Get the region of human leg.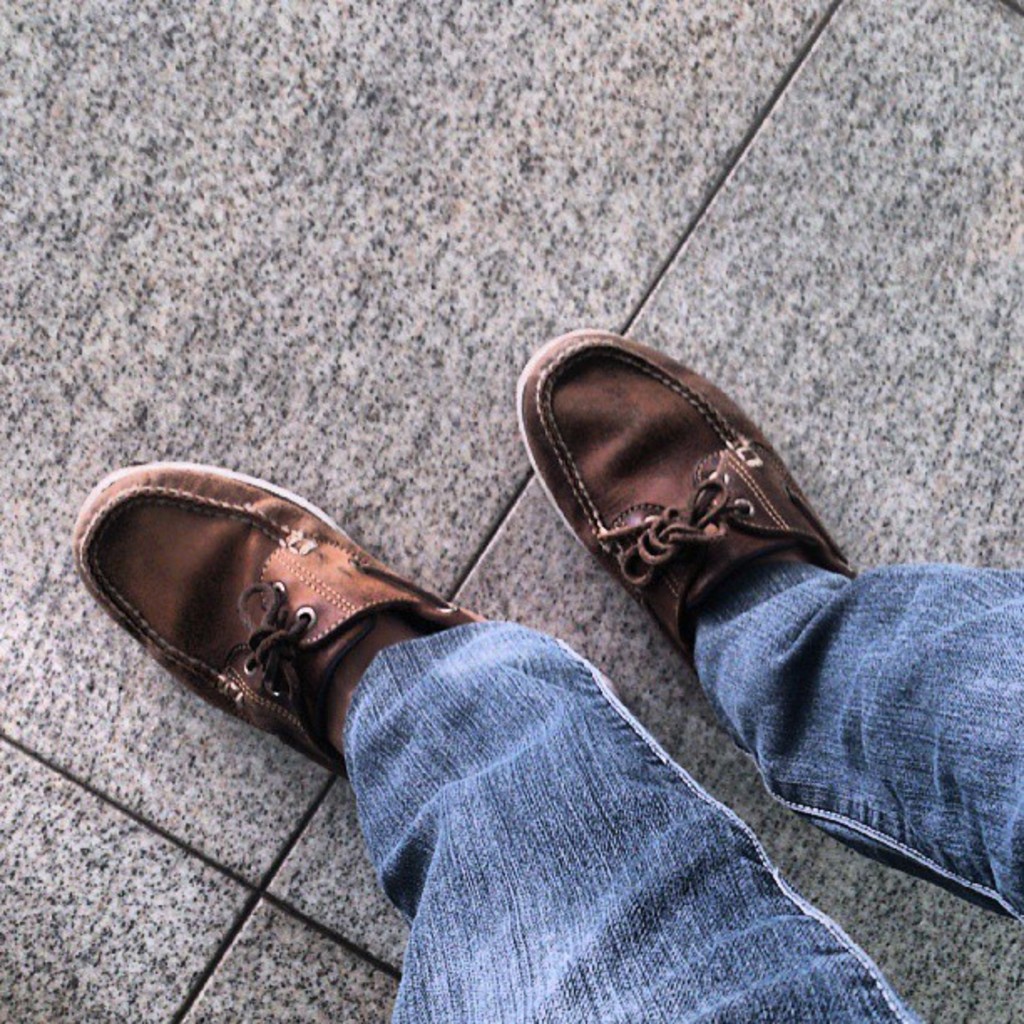
Rect(502, 313, 1022, 934).
